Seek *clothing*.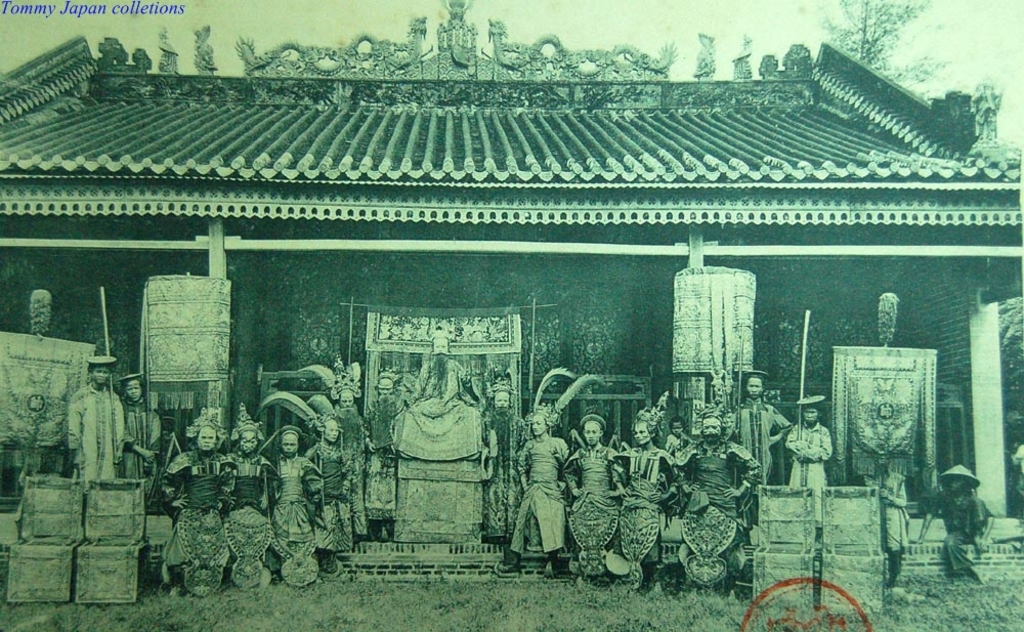
x1=724, y1=392, x2=800, y2=491.
